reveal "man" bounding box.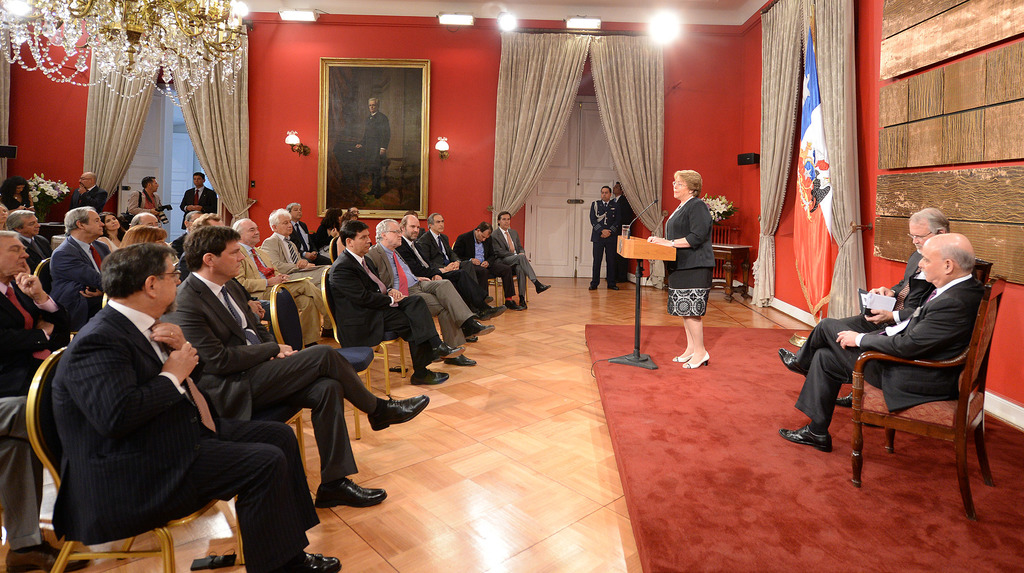
Revealed: 374 219 486 364.
